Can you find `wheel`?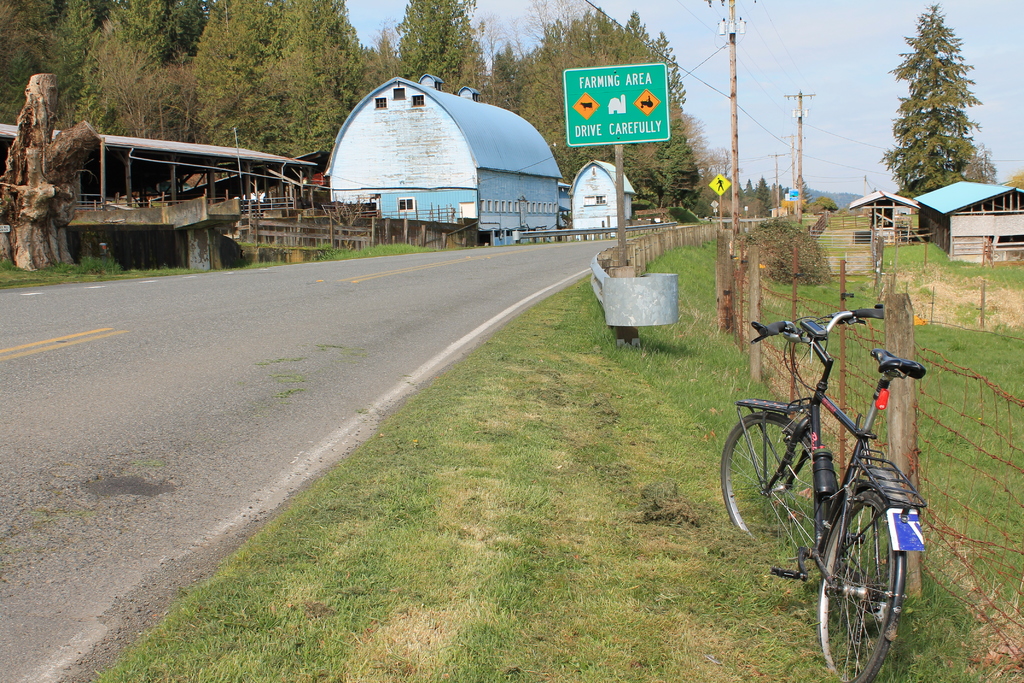
Yes, bounding box: <region>719, 415, 833, 538</region>.
